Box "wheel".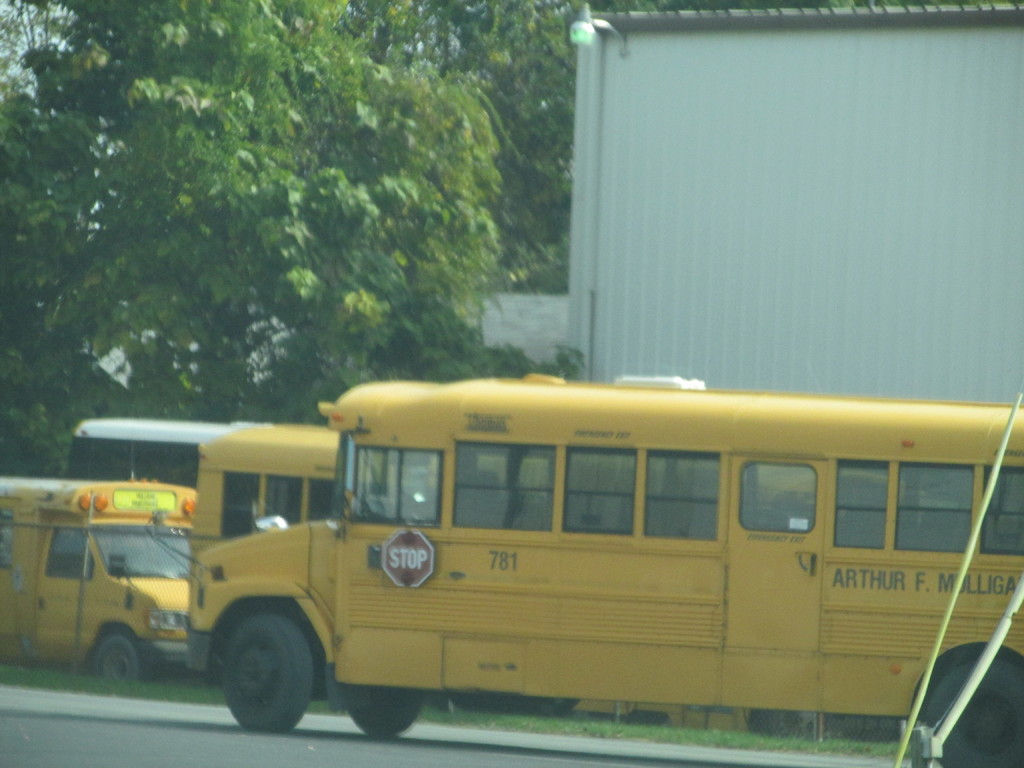
bbox(201, 617, 310, 732).
